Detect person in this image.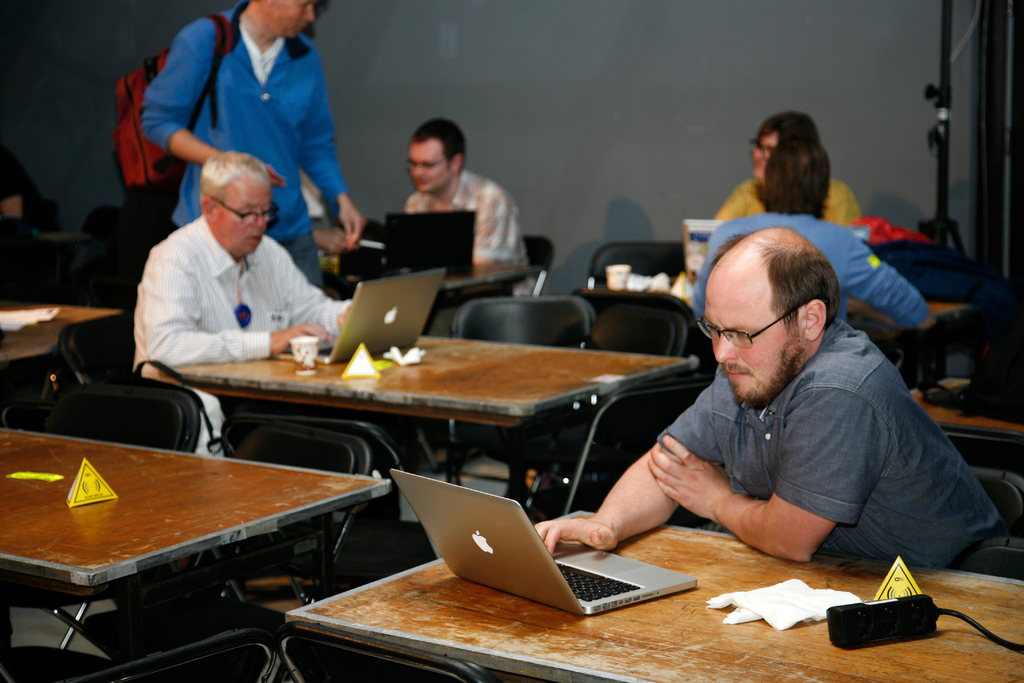
Detection: [x1=395, y1=108, x2=551, y2=295].
